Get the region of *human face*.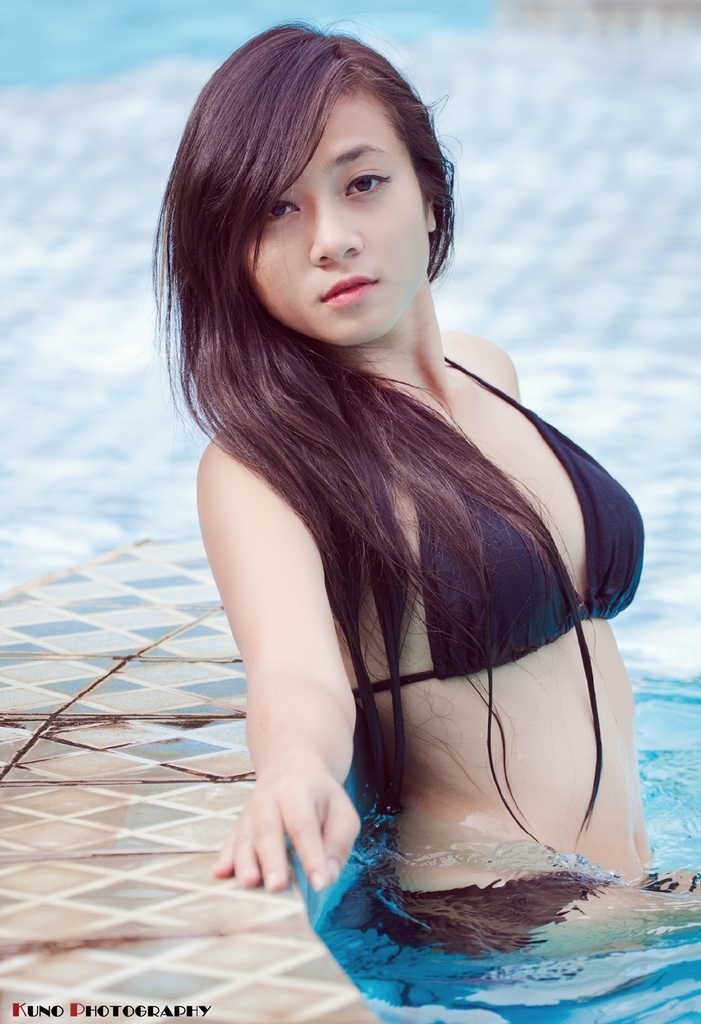
243 83 430 345.
